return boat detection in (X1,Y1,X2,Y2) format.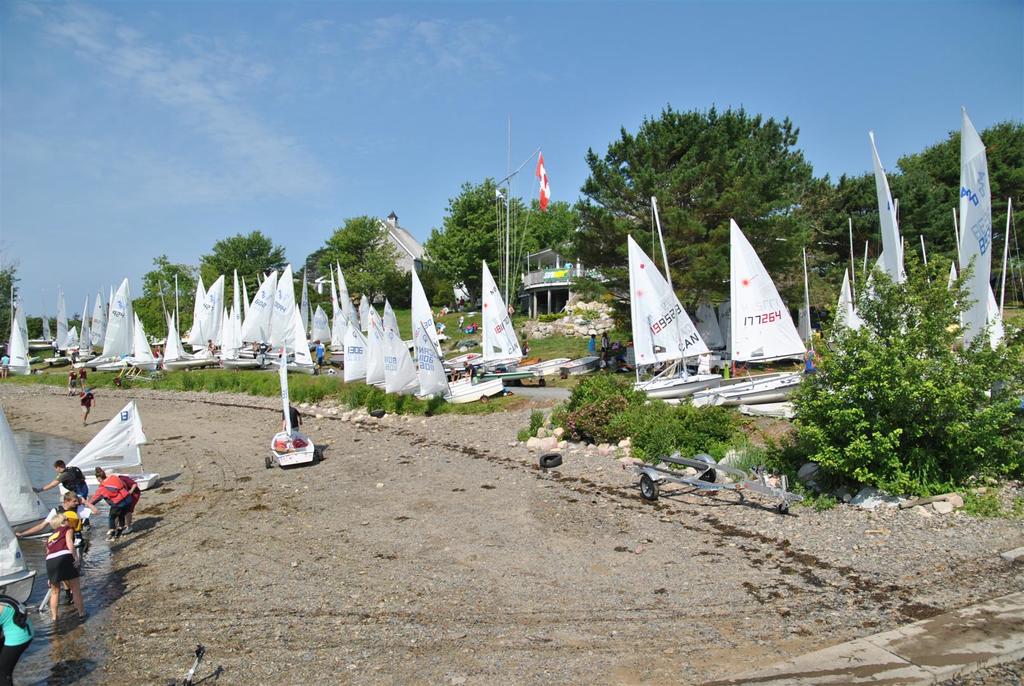
(382,298,402,336).
